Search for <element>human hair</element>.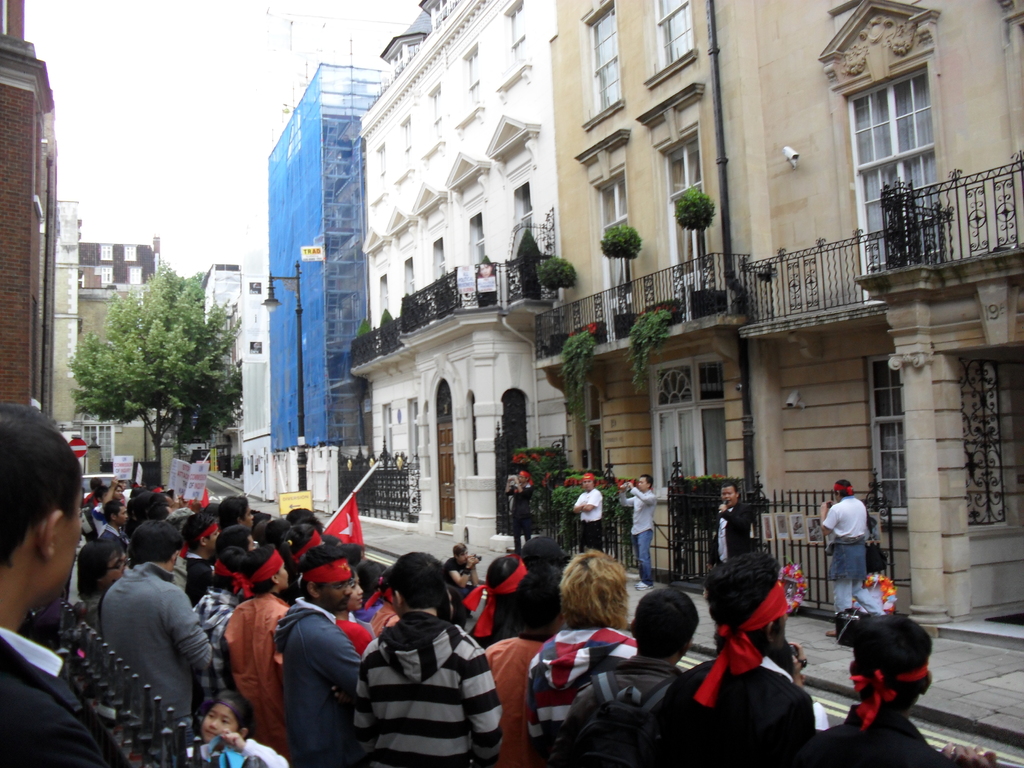
Found at (x1=721, y1=486, x2=740, y2=498).
